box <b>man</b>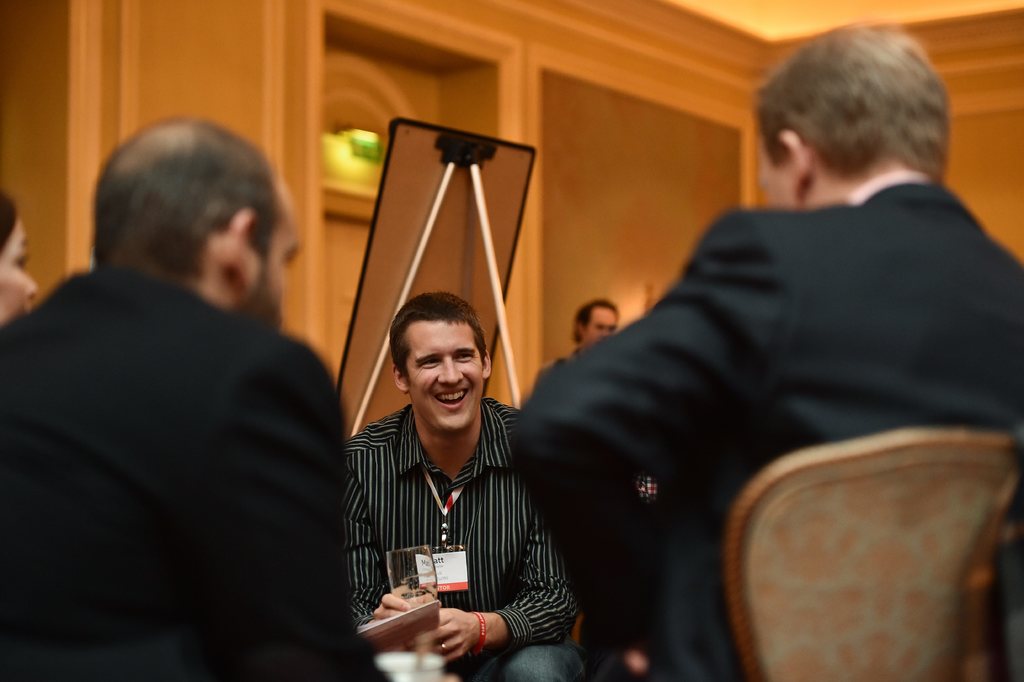
530 303 620 379
